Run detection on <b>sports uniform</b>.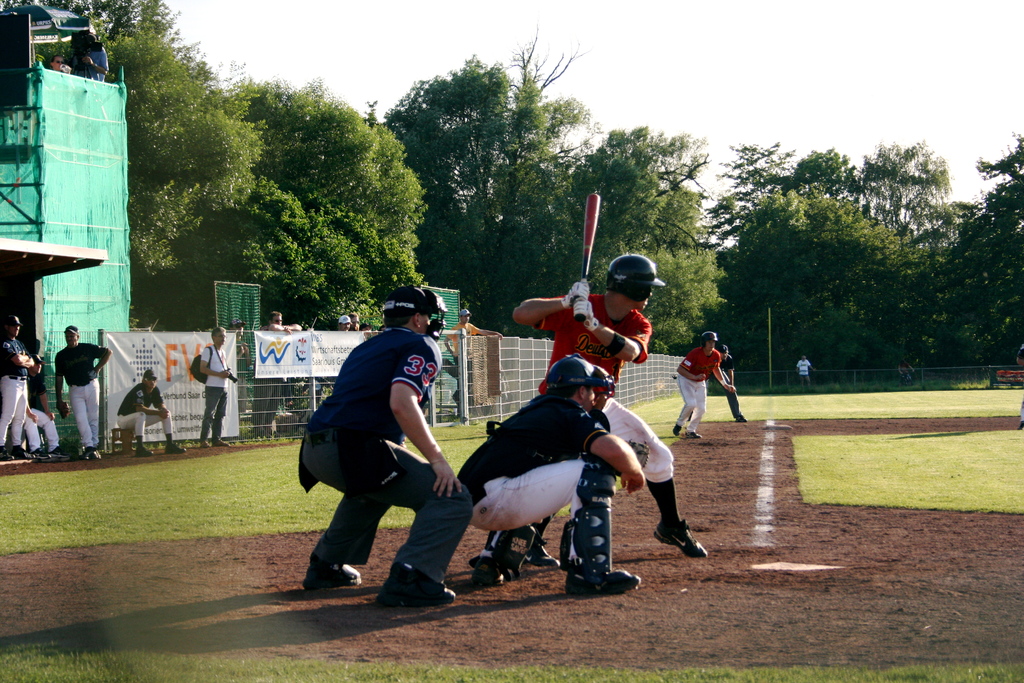
Result: BBox(456, 387, 627, 558).
